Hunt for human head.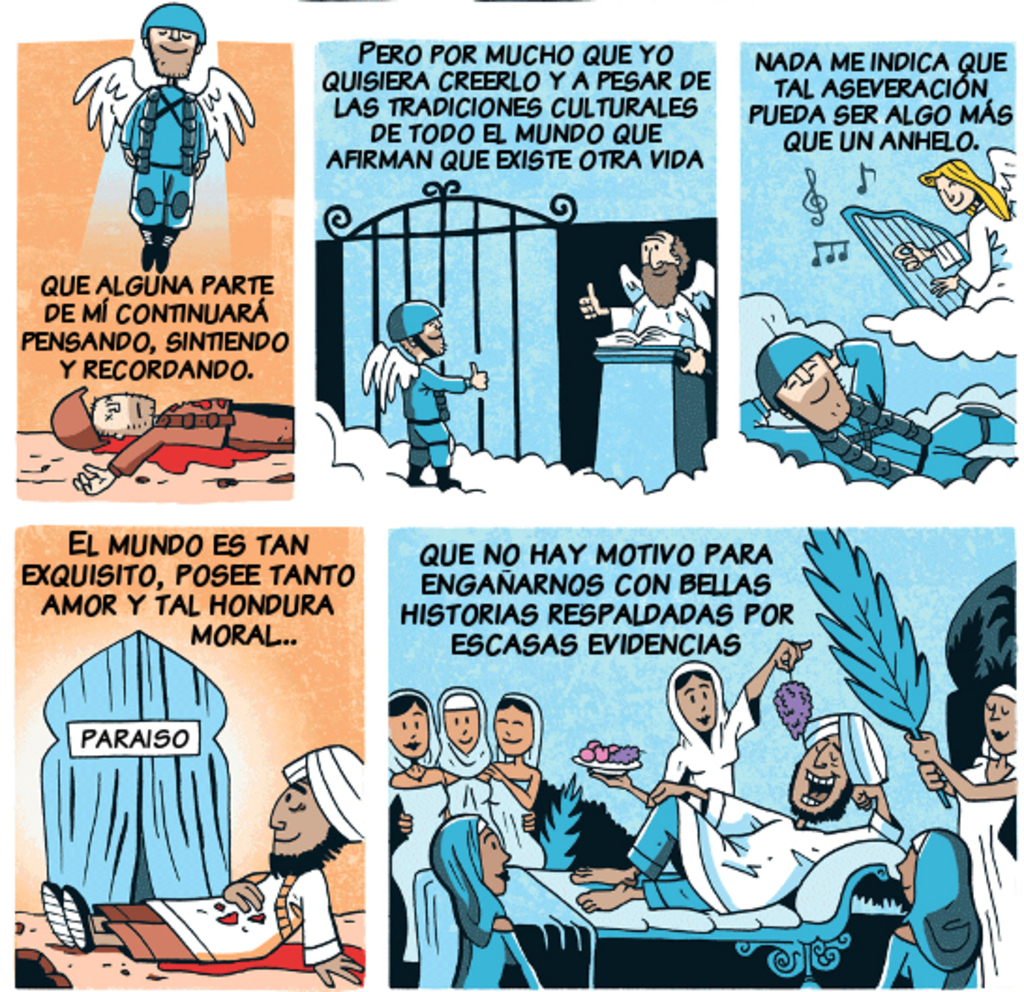
Hunted down at x1=979 y1=688 x2=1016 y2=756.
